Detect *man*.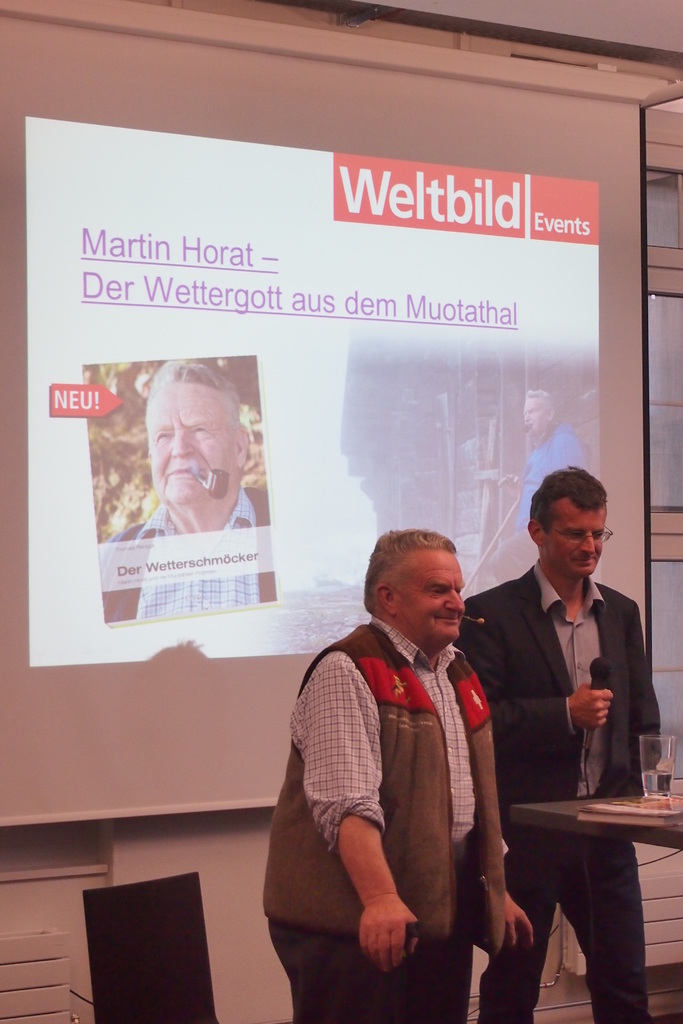
Detected at (453, 467, 668, 1023).
